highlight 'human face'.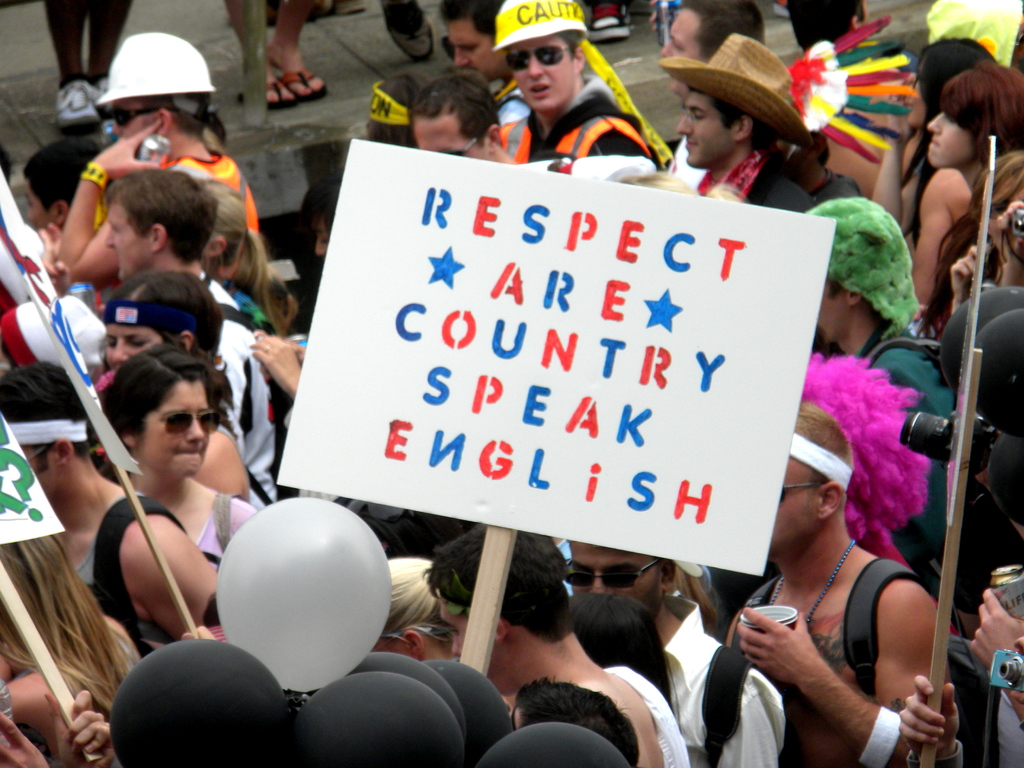
Highlighted region: Rect(676, 88, 762, 173).
